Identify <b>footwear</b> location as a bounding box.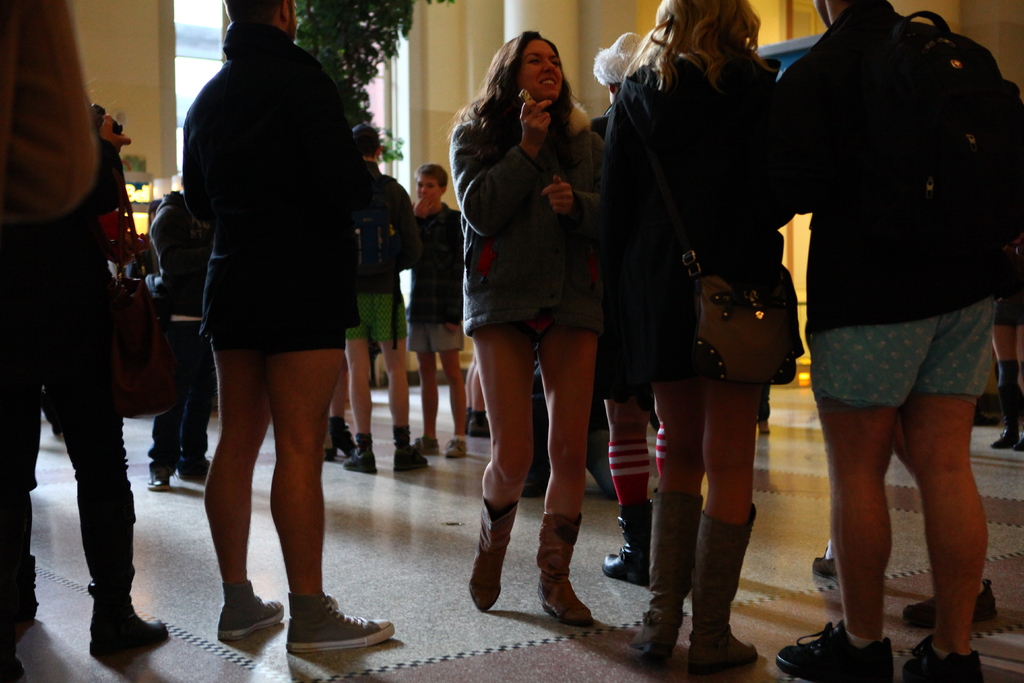
left=412, top=436, right=439, bottom=457.
